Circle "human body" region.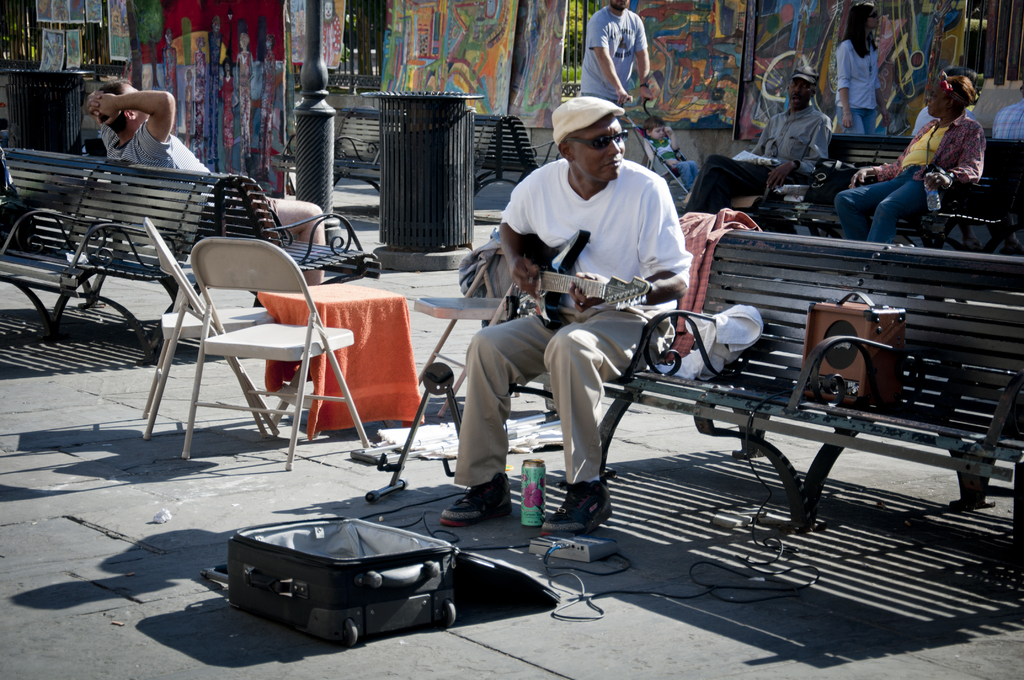
Region: pyautogui.locateOnScreen(828, 69, 985, 249).
